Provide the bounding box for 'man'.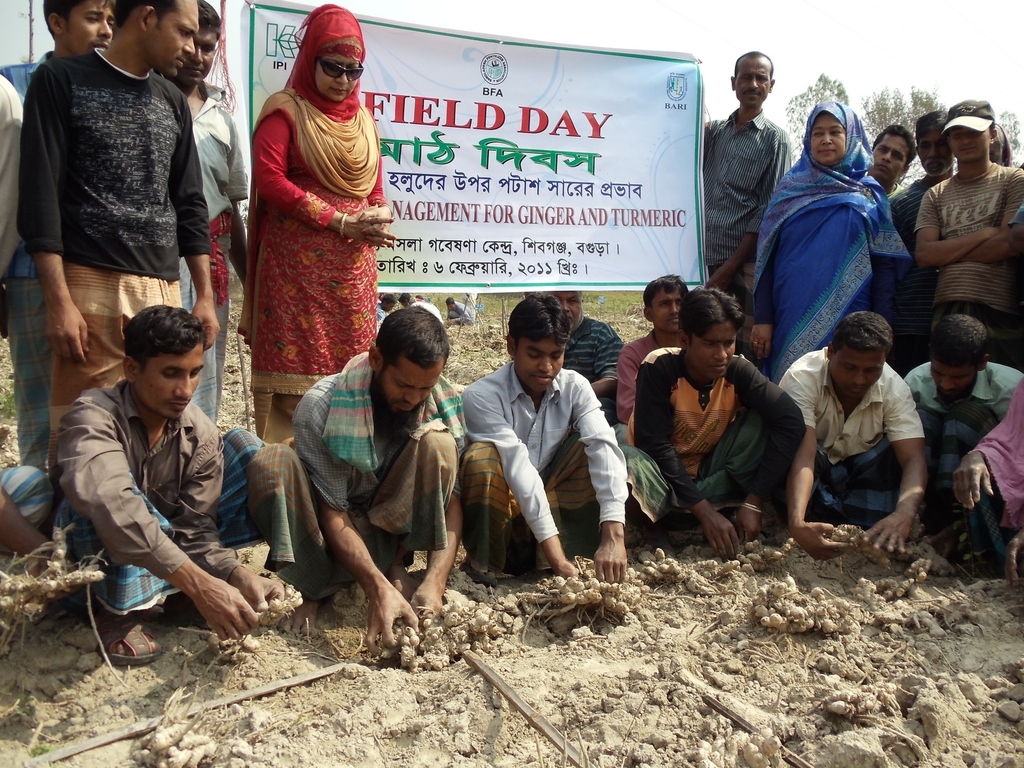
[left=908, top=312, right=1023, bottom=561].
